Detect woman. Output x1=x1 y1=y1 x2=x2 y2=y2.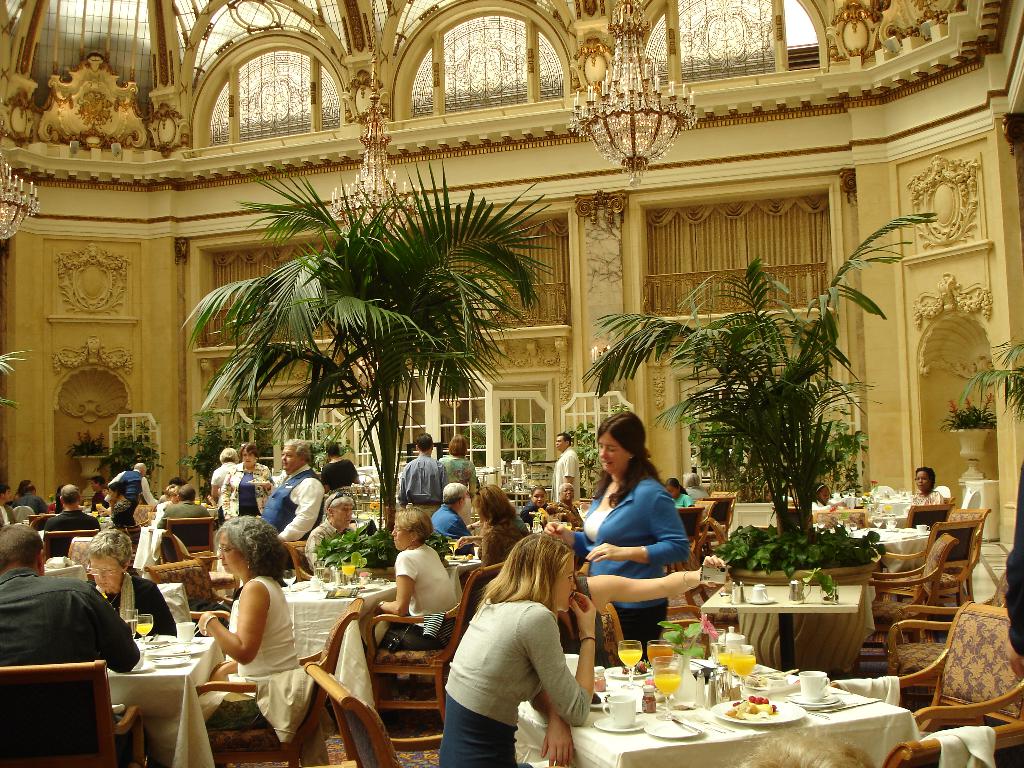
x1=108 y1=479 x2=135 y2=524.
